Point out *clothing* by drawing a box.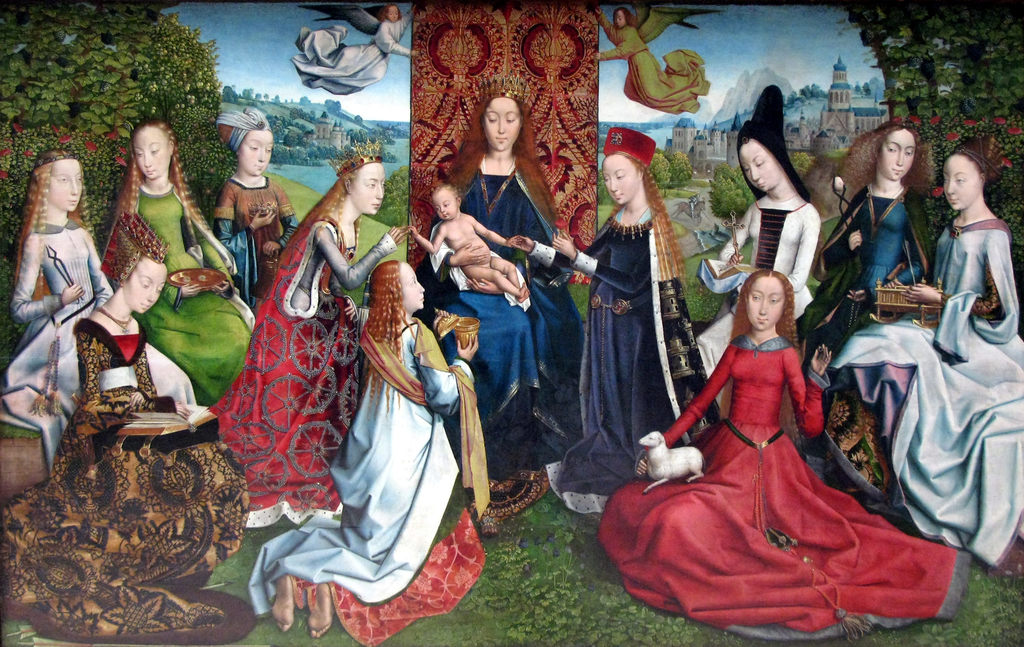
x1=211, y1=181, x2=291, y2=300.
